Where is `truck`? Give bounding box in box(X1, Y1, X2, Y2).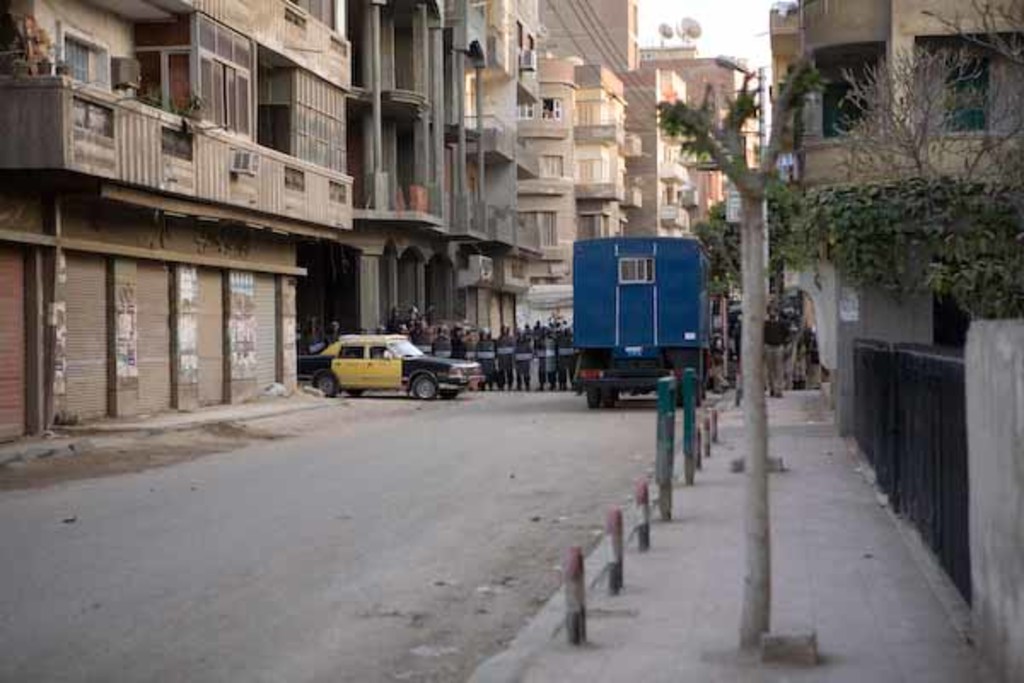
box(553, 208, 730, 410).
